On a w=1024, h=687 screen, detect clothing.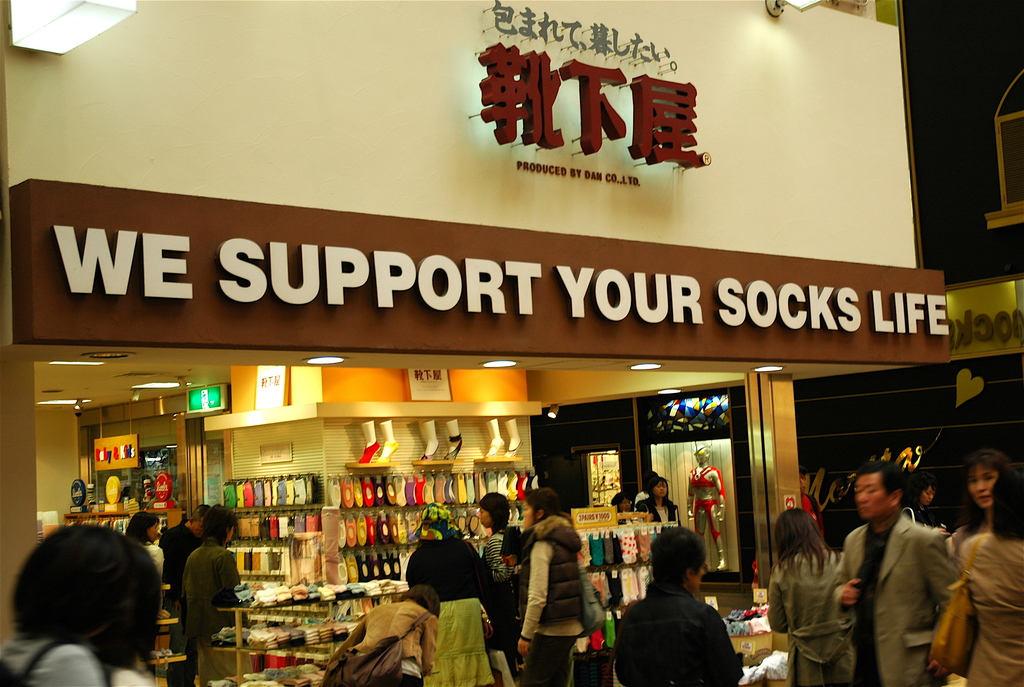
[636, 501, 680, 521].
